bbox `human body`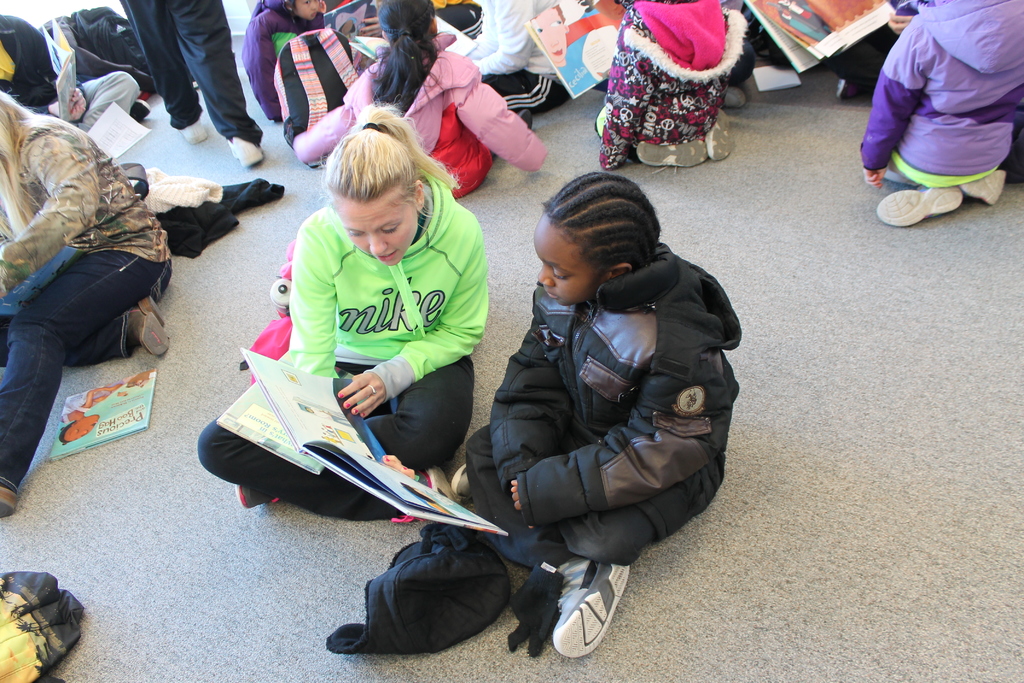
(291,0,548,211)
